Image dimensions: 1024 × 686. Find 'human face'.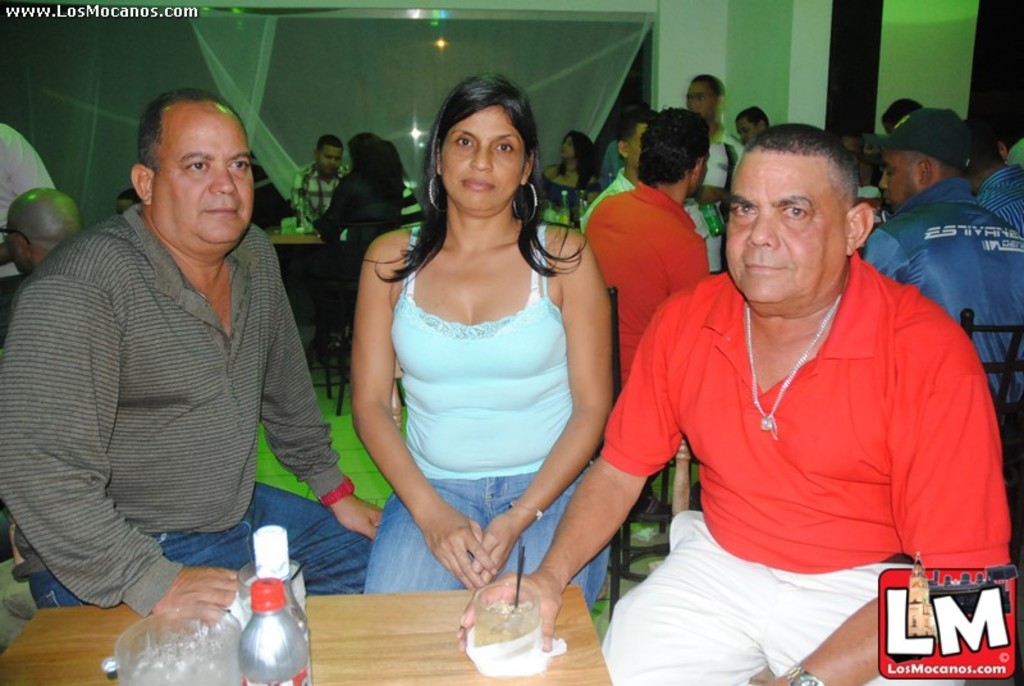
region(562, 134, 573, 155).
